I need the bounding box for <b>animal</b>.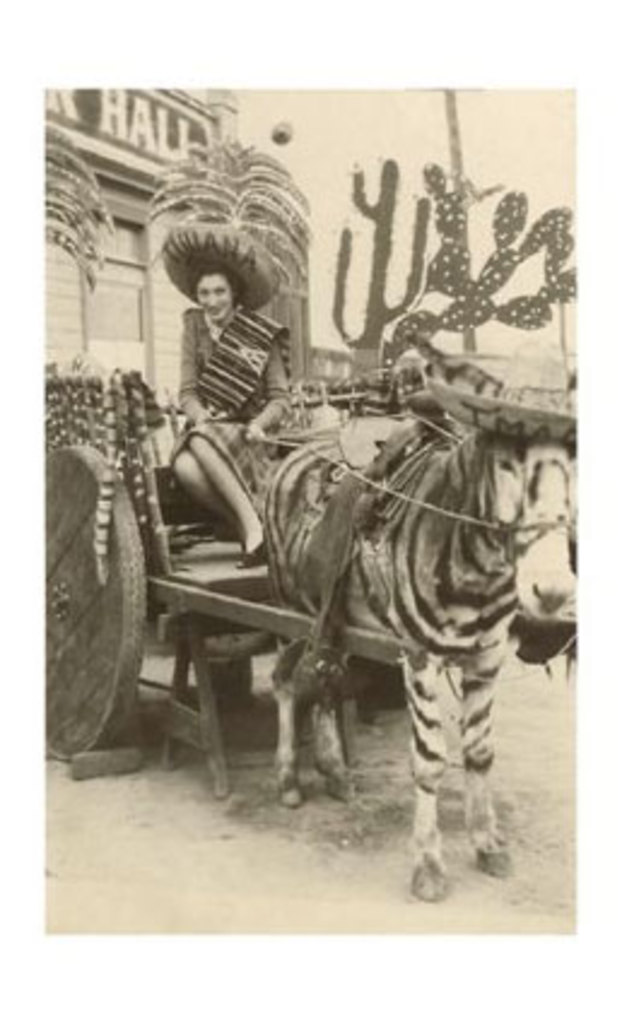
Here it is: (left=270, top=412, right=574, bottom=906).
